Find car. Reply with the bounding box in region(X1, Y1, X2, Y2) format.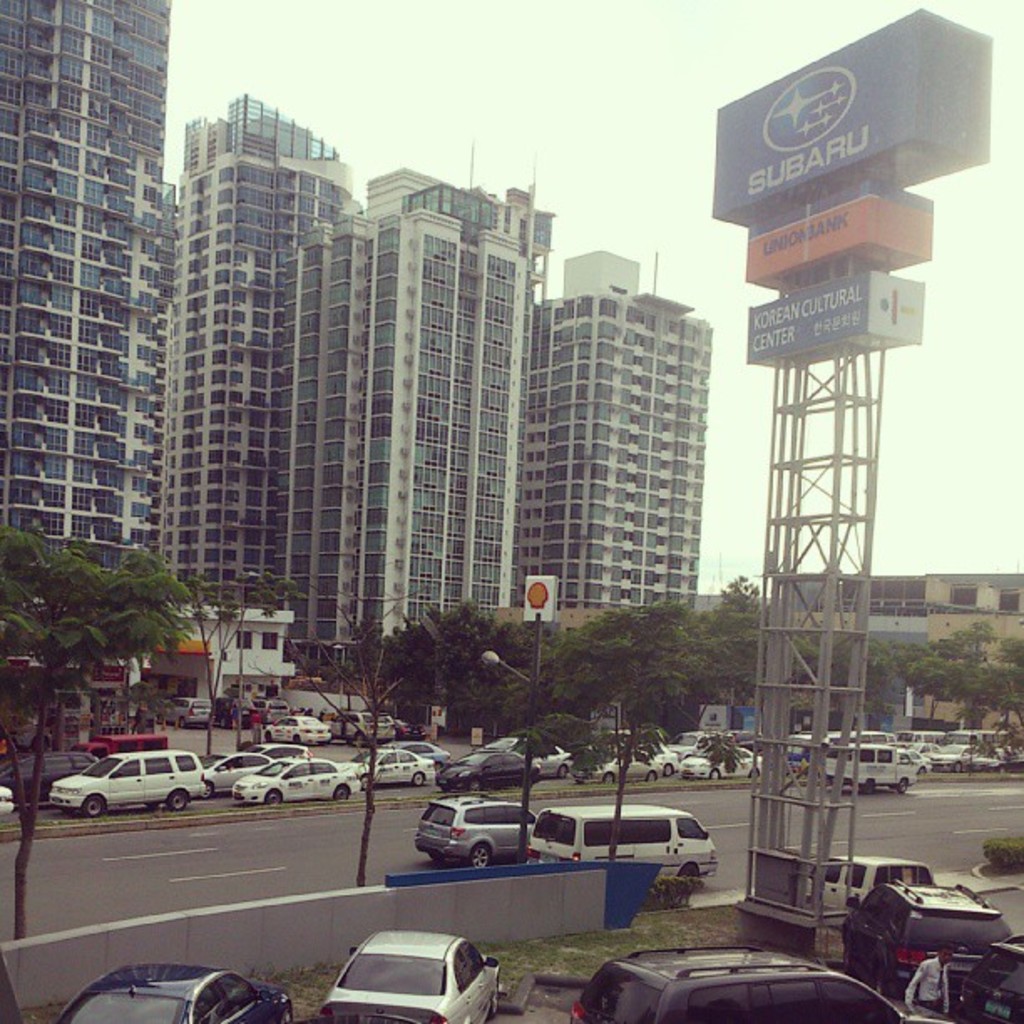
region(806, 848, 935, 927).
